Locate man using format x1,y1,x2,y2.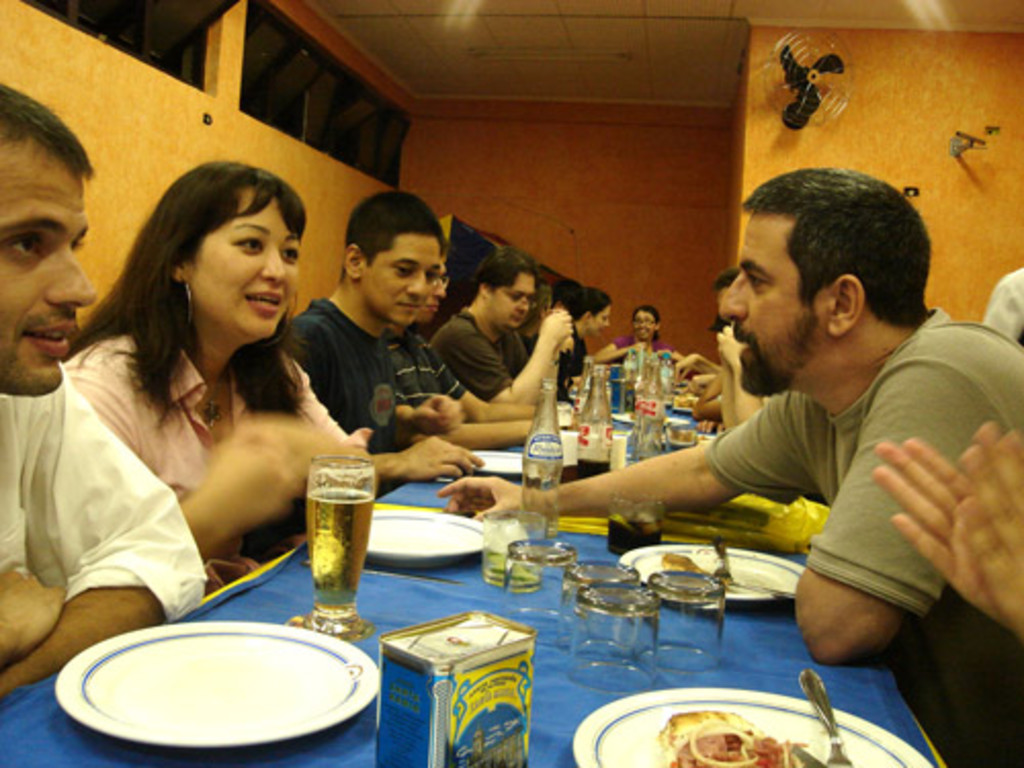
0,74,209,705.
